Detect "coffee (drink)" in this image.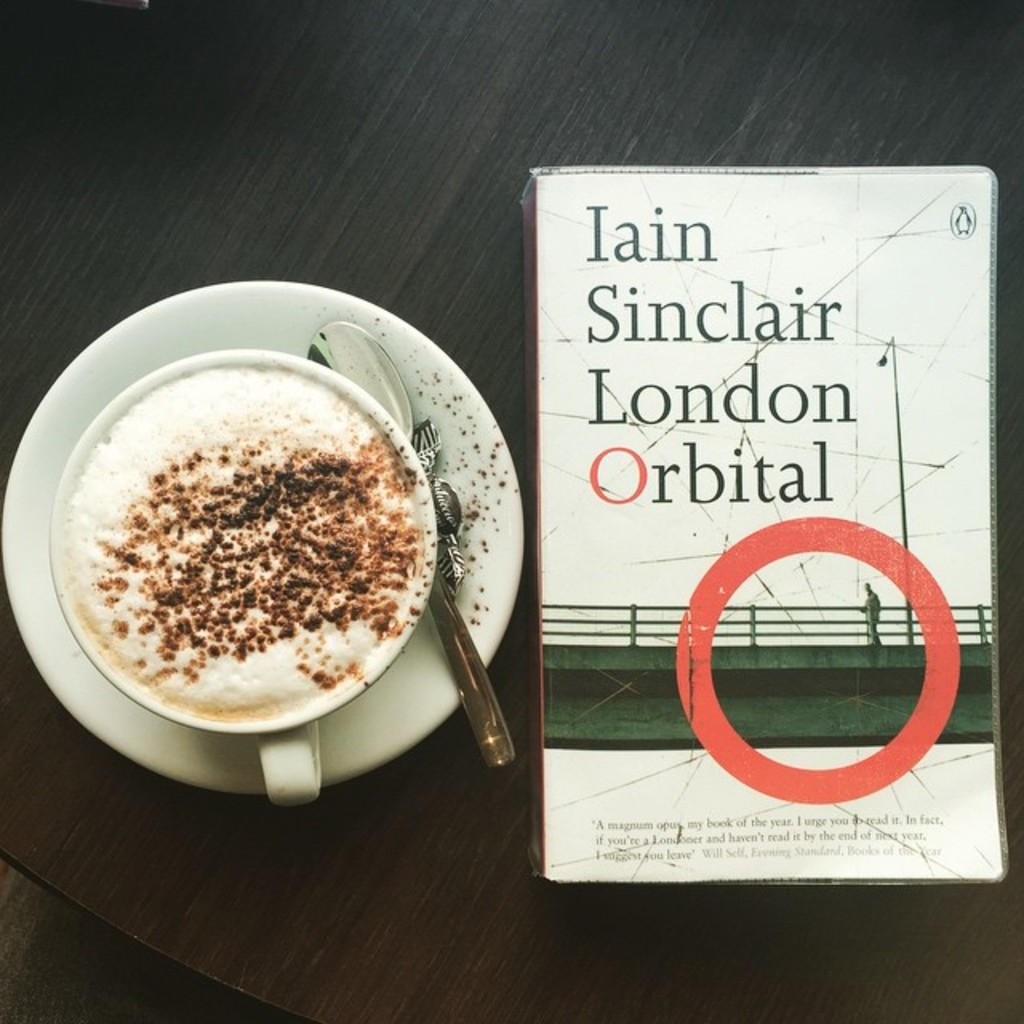
Detection: BBox(58, 368, 427, 720).
